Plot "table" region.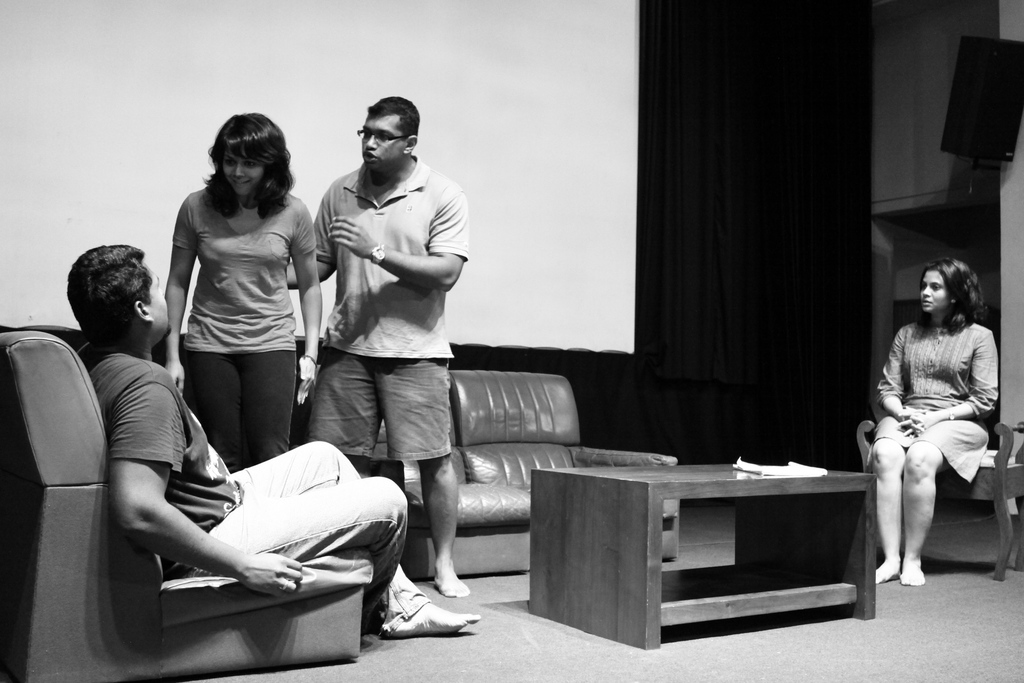
Plotted at l=525, t=443, r=902, b=653.
